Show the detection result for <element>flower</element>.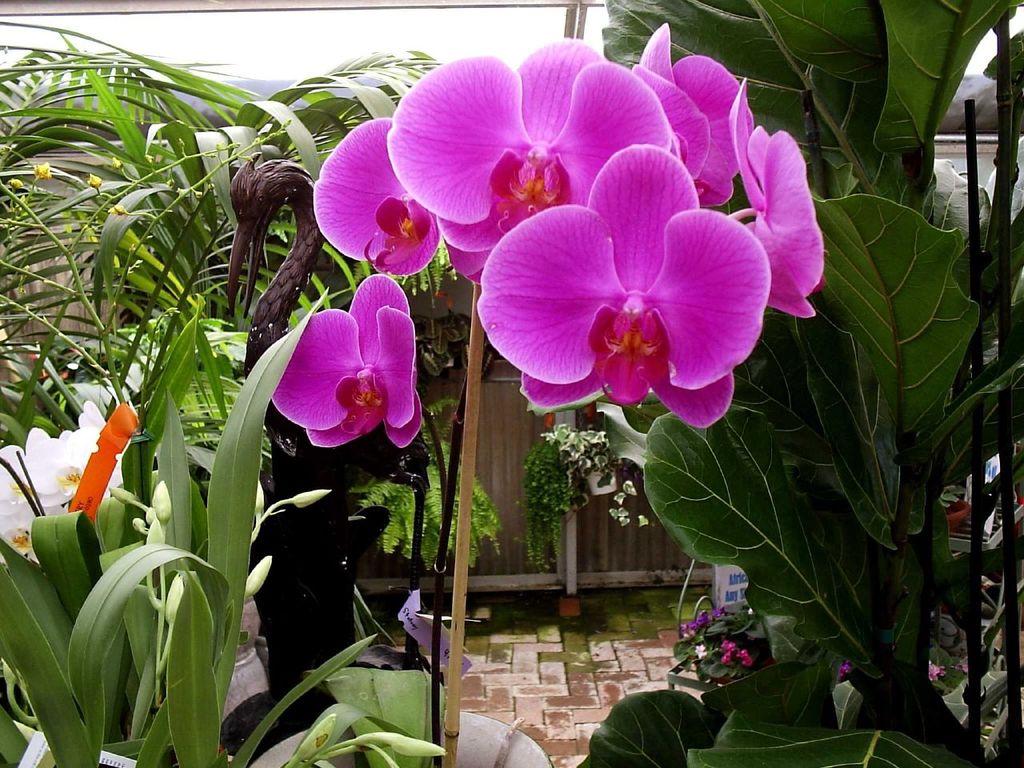
box(403, 50, 673, 271).
